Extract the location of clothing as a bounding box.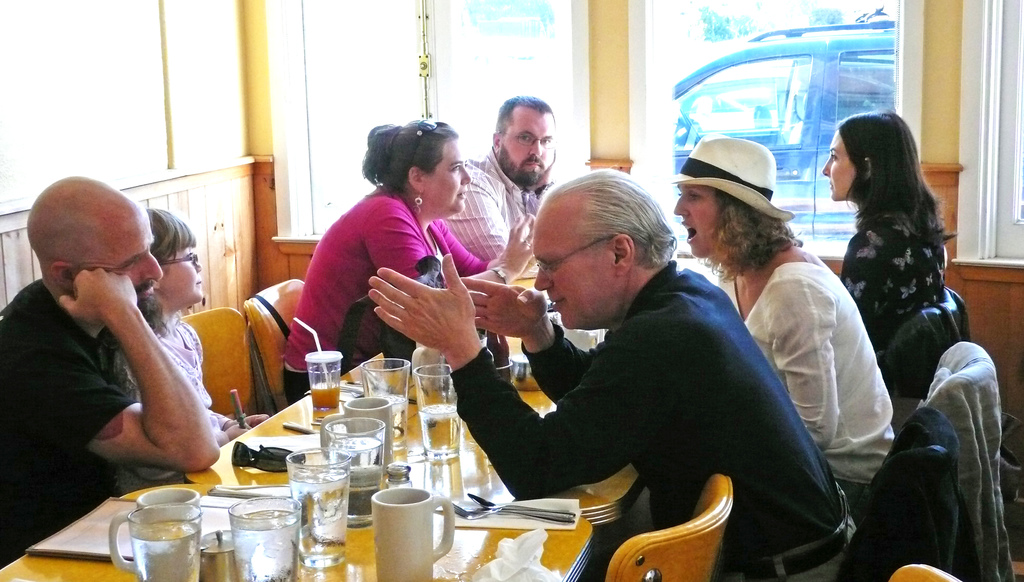
box=[115, 315, 236, 495].
